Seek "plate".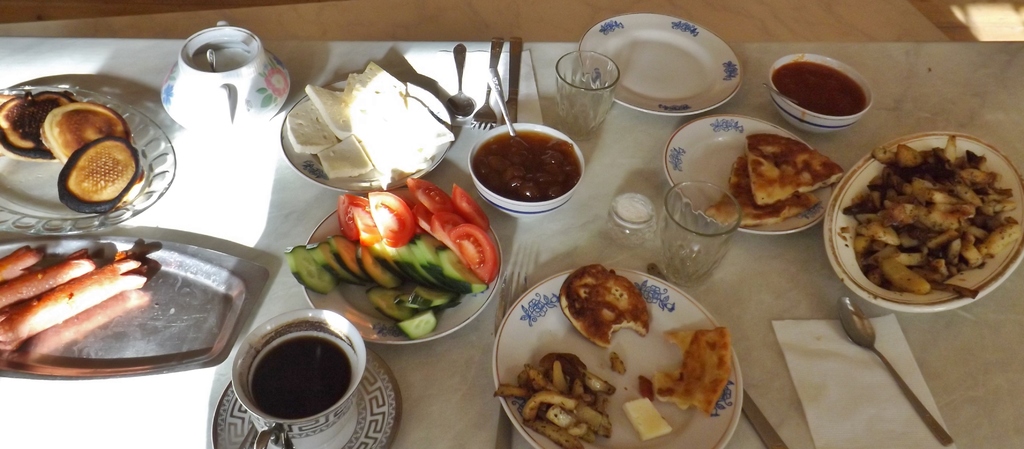
x1=277, y1=81, x2=456, y2=190.
